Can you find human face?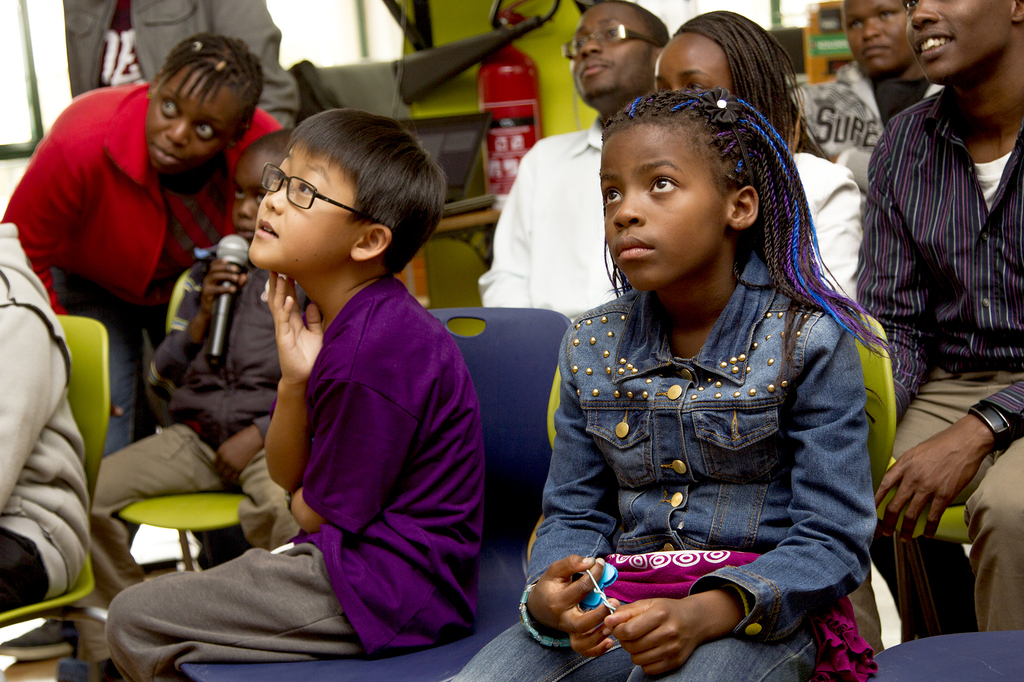
Yes, bounding box: locate(845, 0, 906, 78).
